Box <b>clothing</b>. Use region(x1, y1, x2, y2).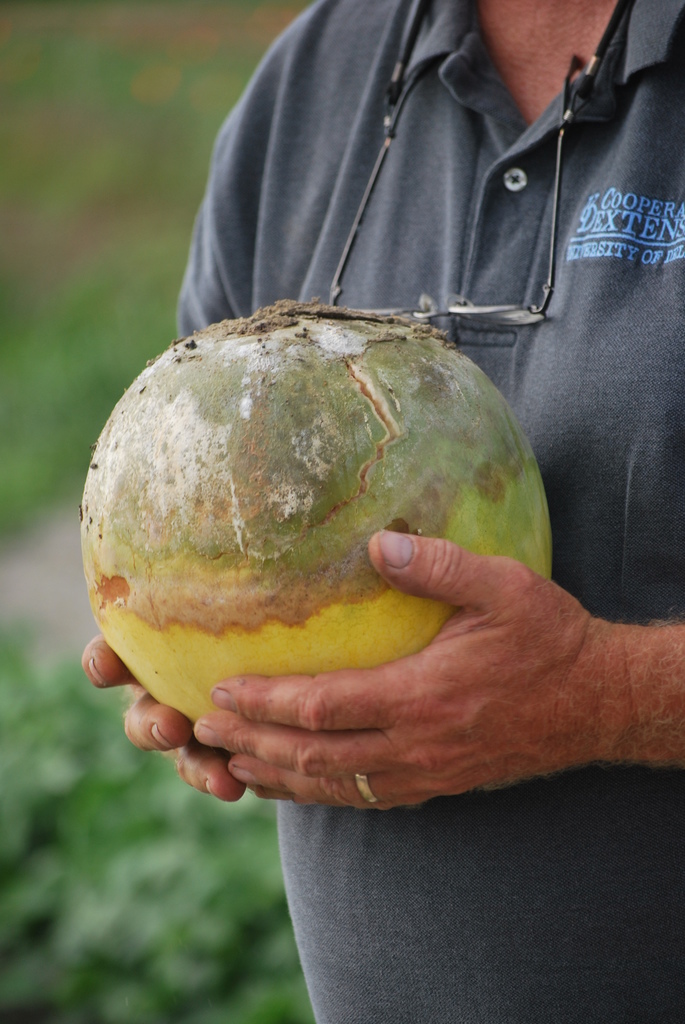
region(159, 0, 684, 1023).
